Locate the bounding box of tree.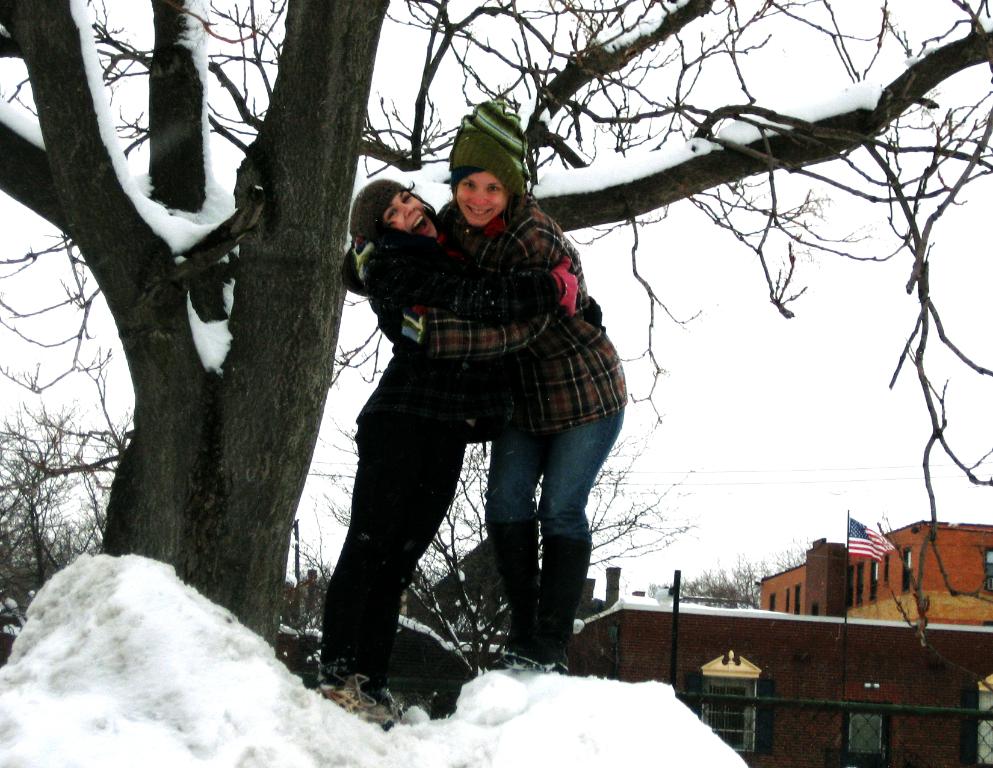
Bounding box: region(0, 0, 992, 722).
